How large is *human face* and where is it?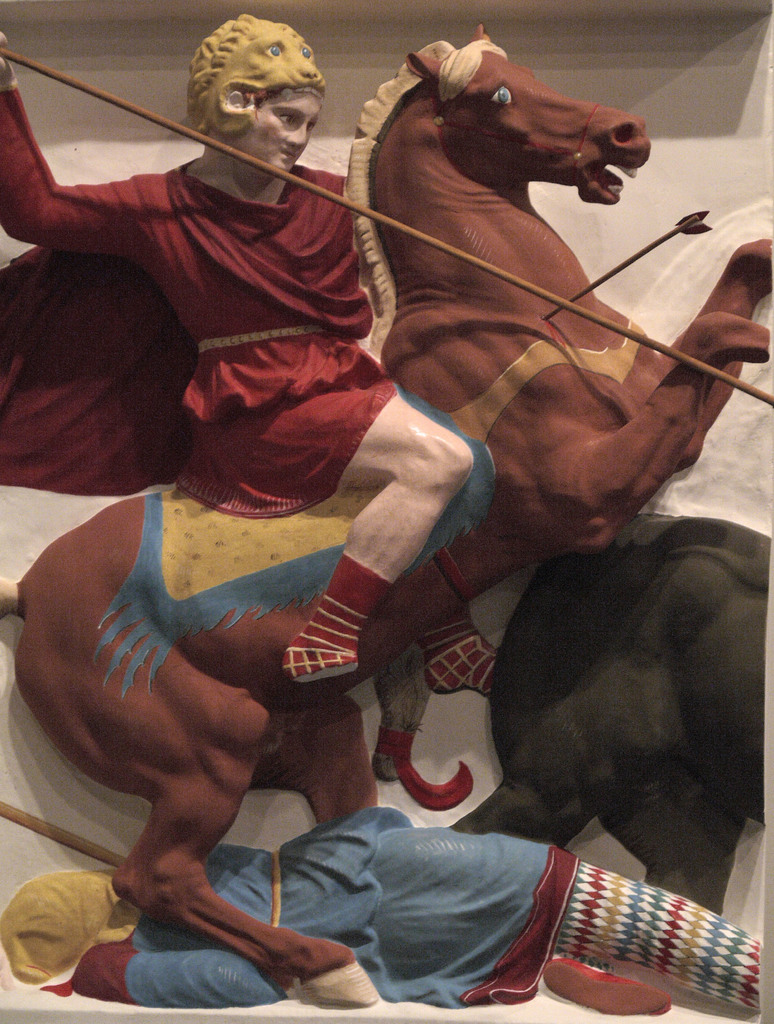
Bounding box: detection(235, 80, 318, 171).
